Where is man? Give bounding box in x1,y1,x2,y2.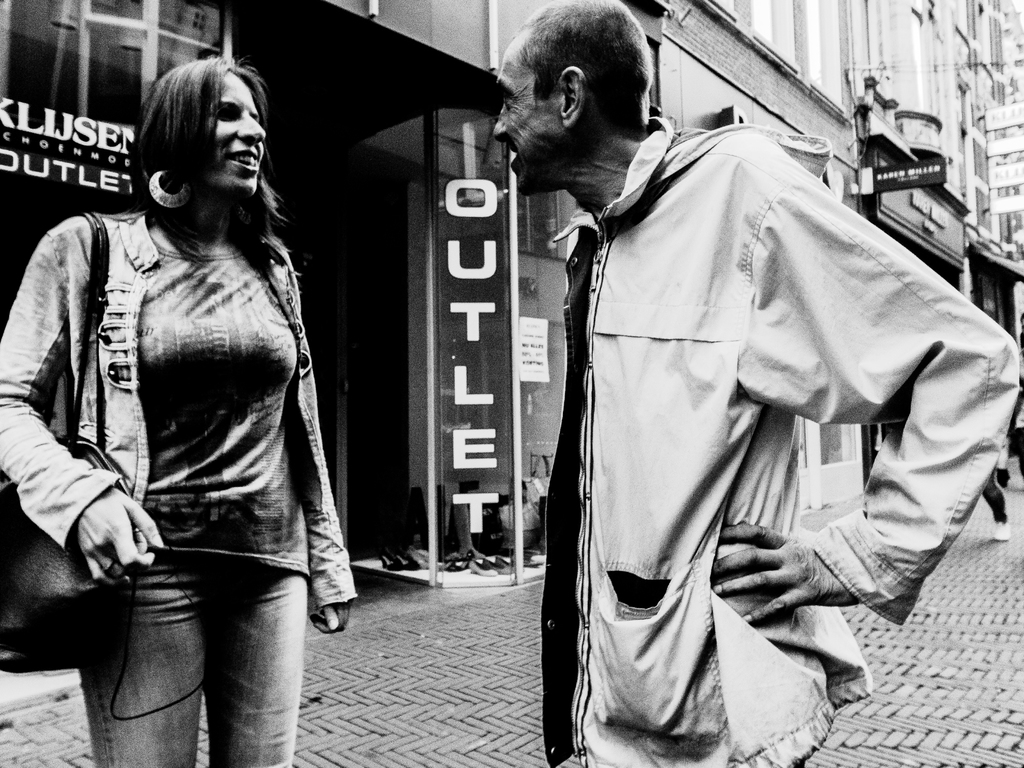
397,22,964,690.
